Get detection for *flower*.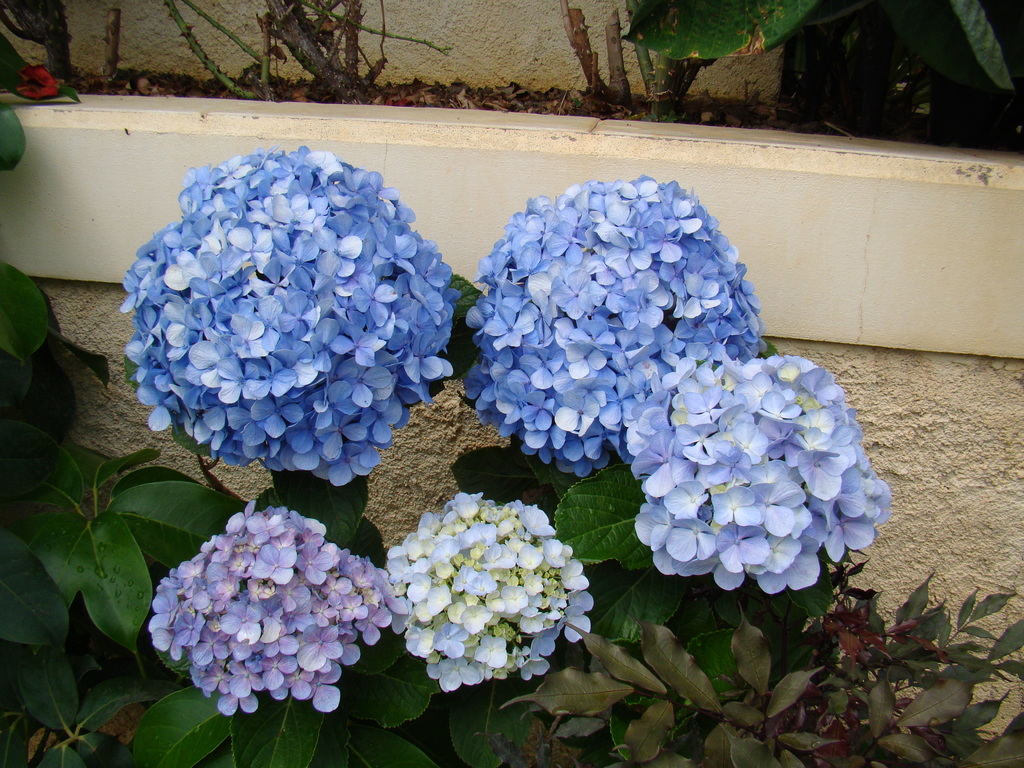
Detection: pyautogui.locateOnScreen(453, 166, 765, 483).
